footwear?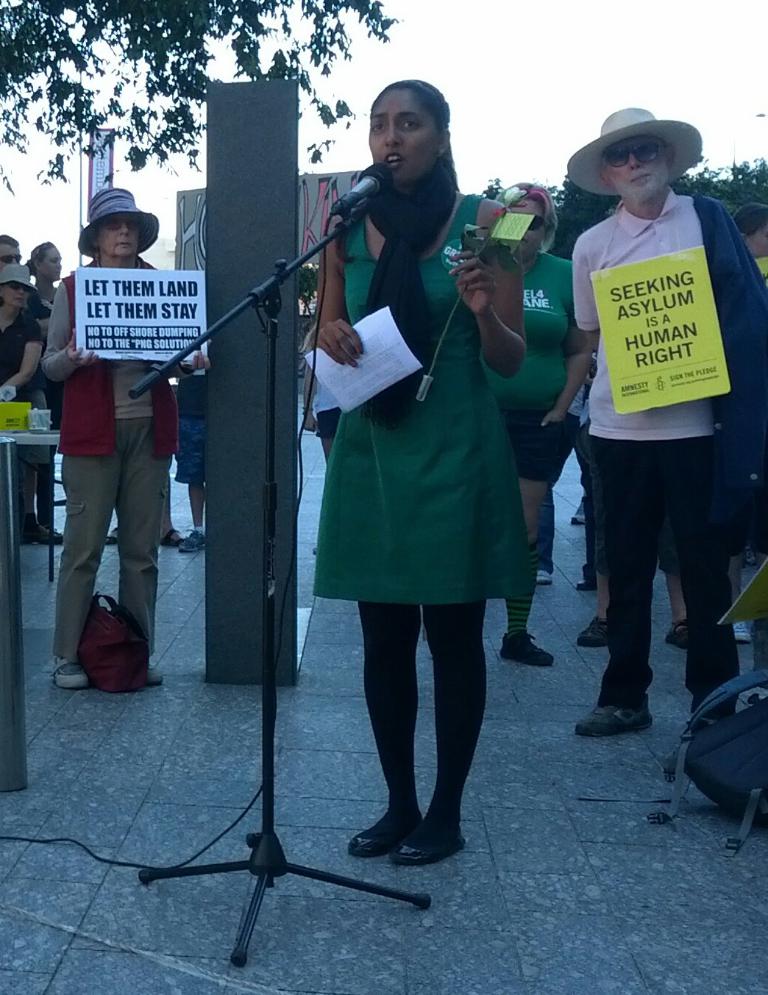
(51, 657, 91, 693)
